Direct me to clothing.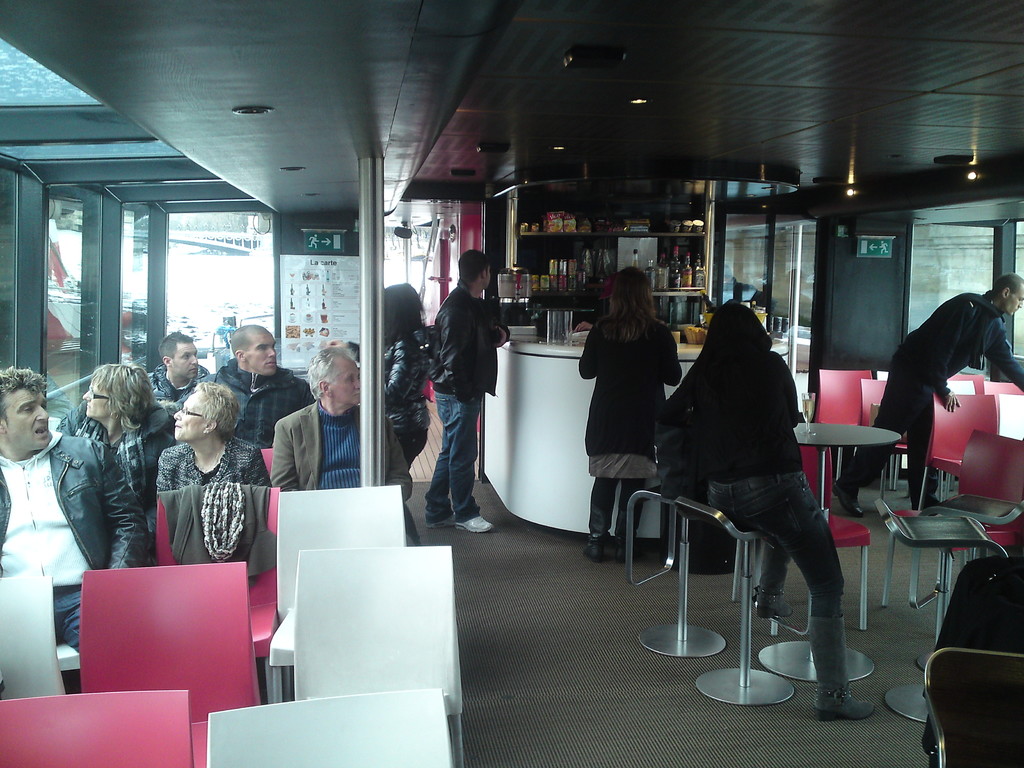
Direction: x1=158 y1=431 x2=272 y2=490.
